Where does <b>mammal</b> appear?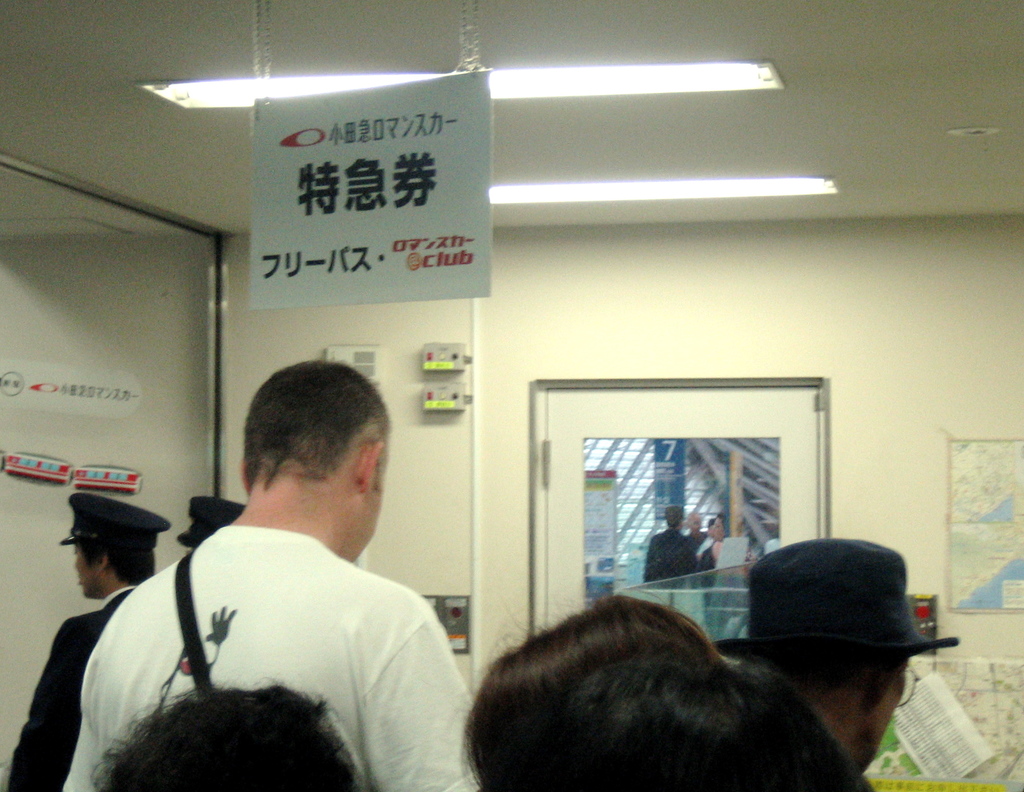
Appears at 0 426 490 780.
